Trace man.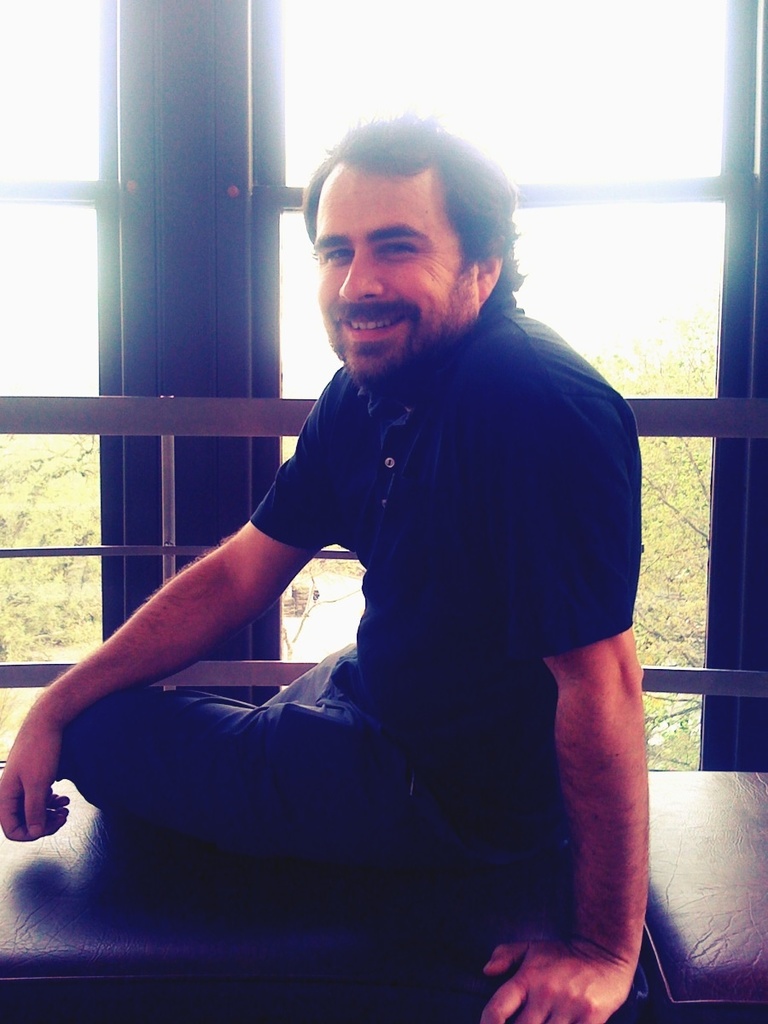
Traced to 75, 109, 663, 973.
